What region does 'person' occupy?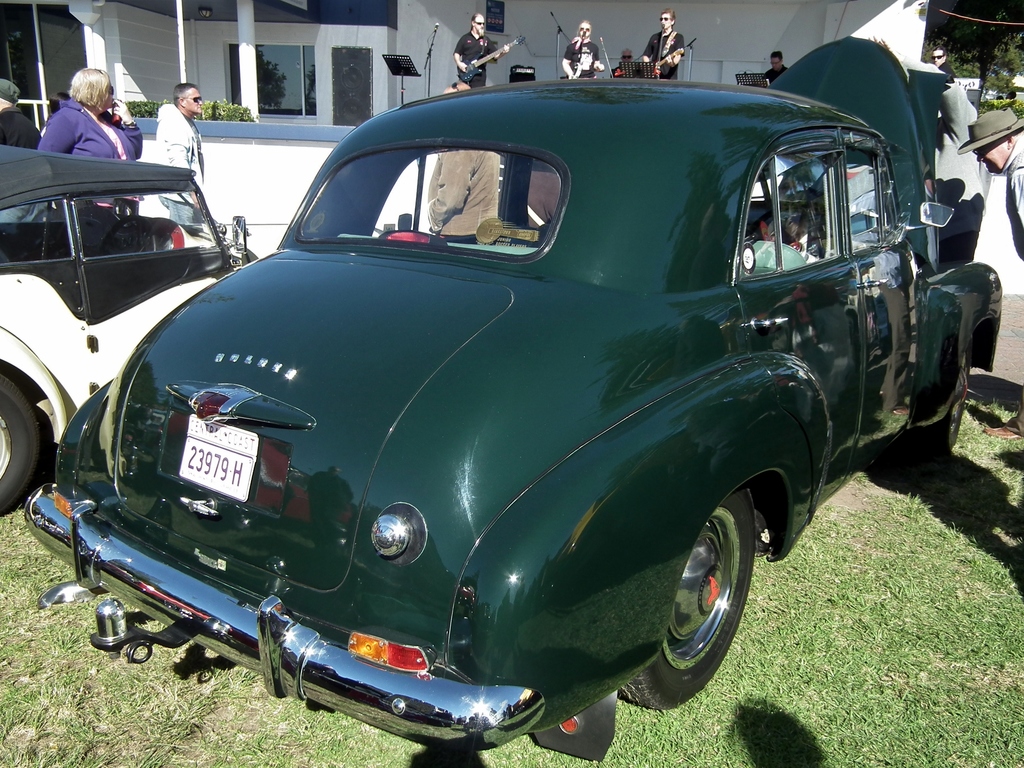
(646, 11, 684, 80).
